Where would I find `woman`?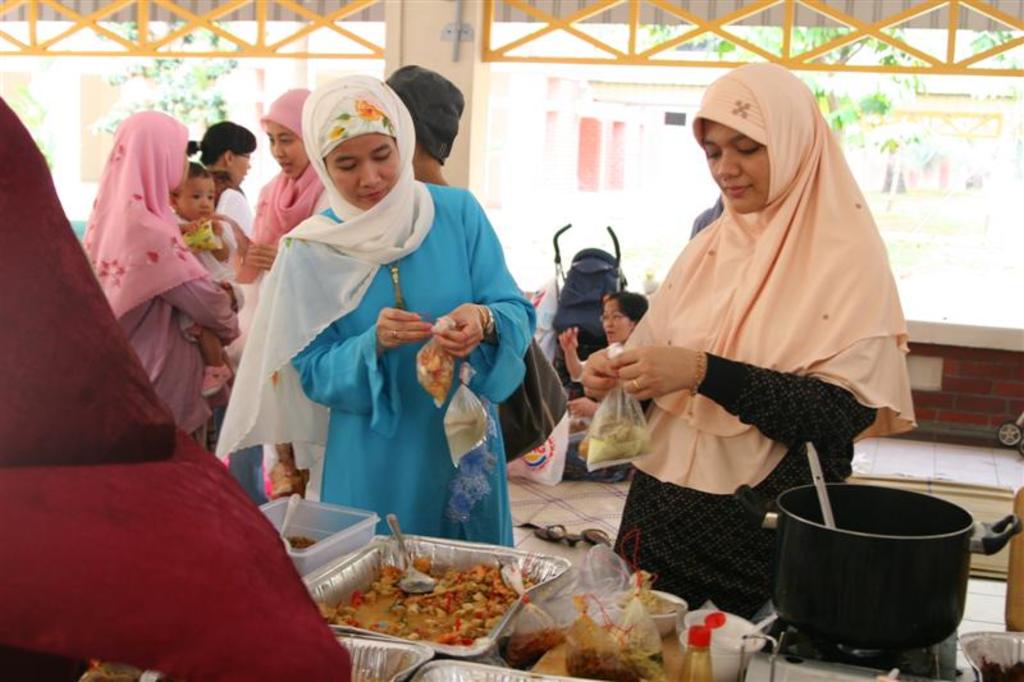
At BBox(87, 107, 243, 463).
